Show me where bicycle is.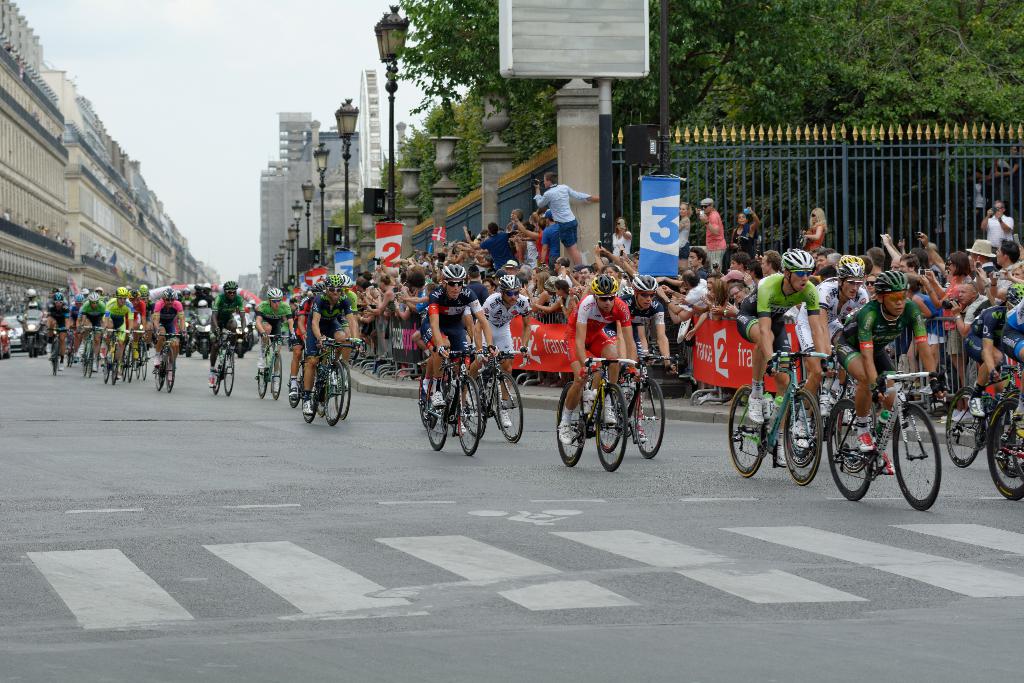
bicycle is at x1=44, y1=325, x2=70, y2=381.
